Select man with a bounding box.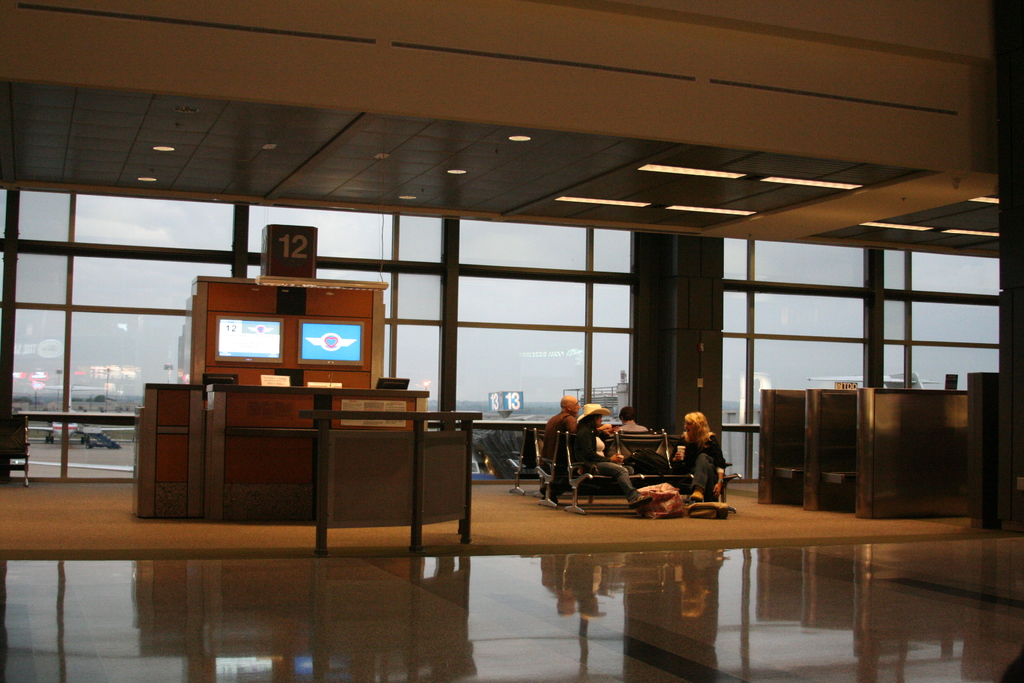
[539, 395, 581, 506].
